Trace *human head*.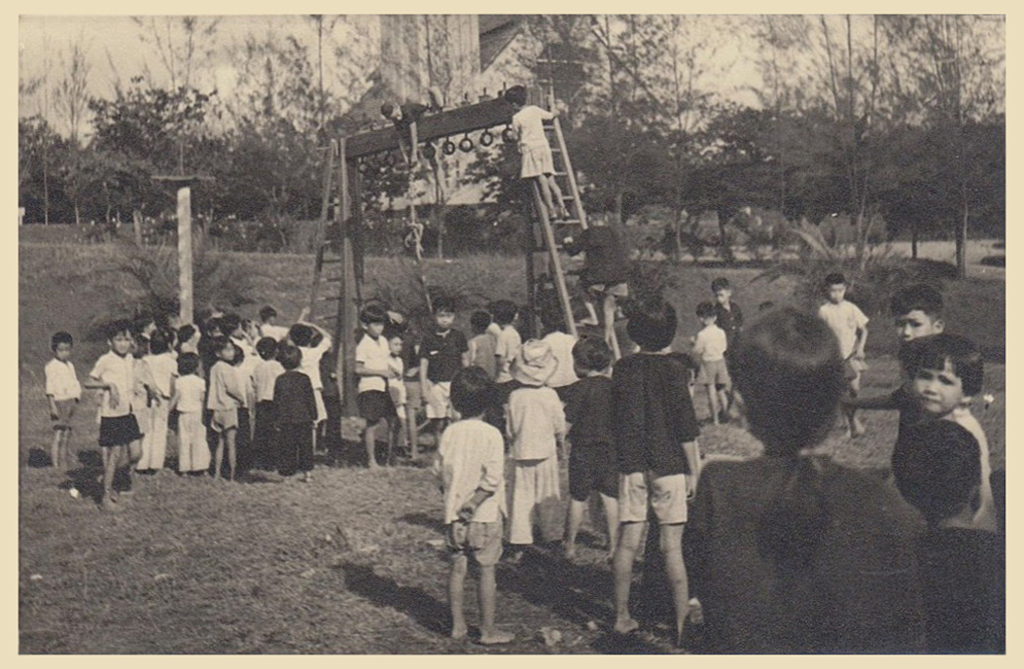
Traced to box=[174, 352, 199, 375].
